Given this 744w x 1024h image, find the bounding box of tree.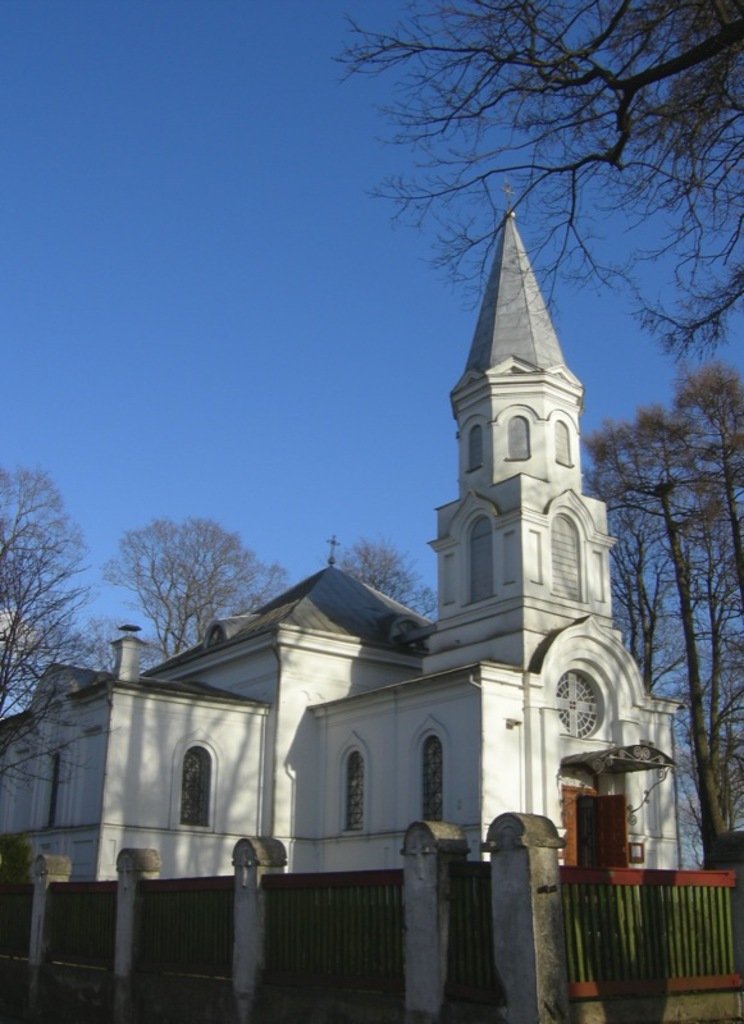
0,468,125,795.
